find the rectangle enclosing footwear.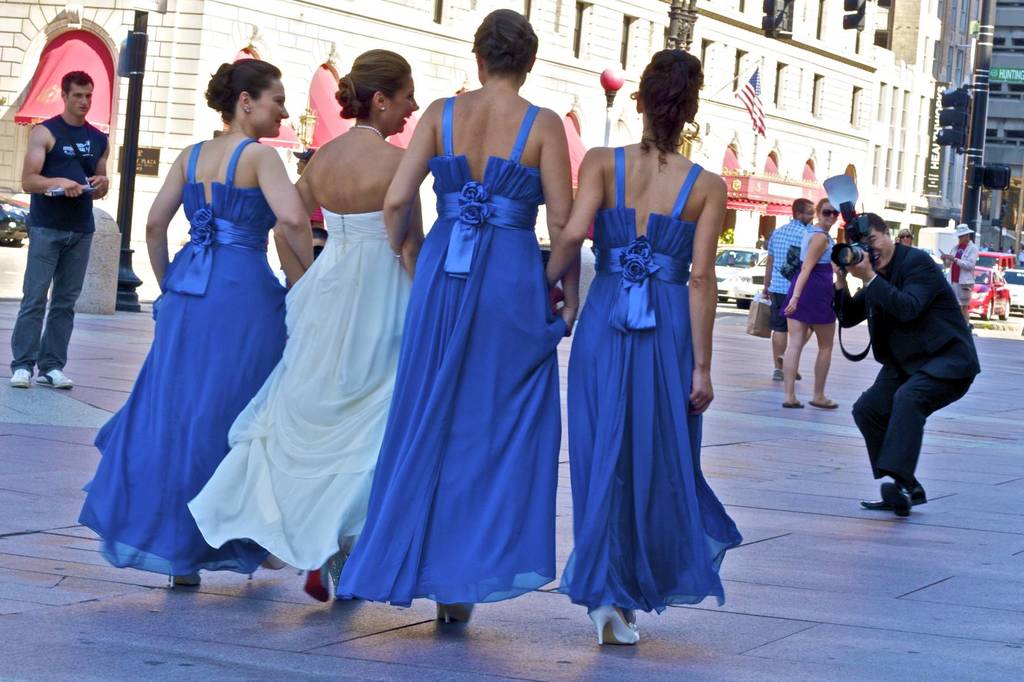
bbox(591, 606, 639, 643).
